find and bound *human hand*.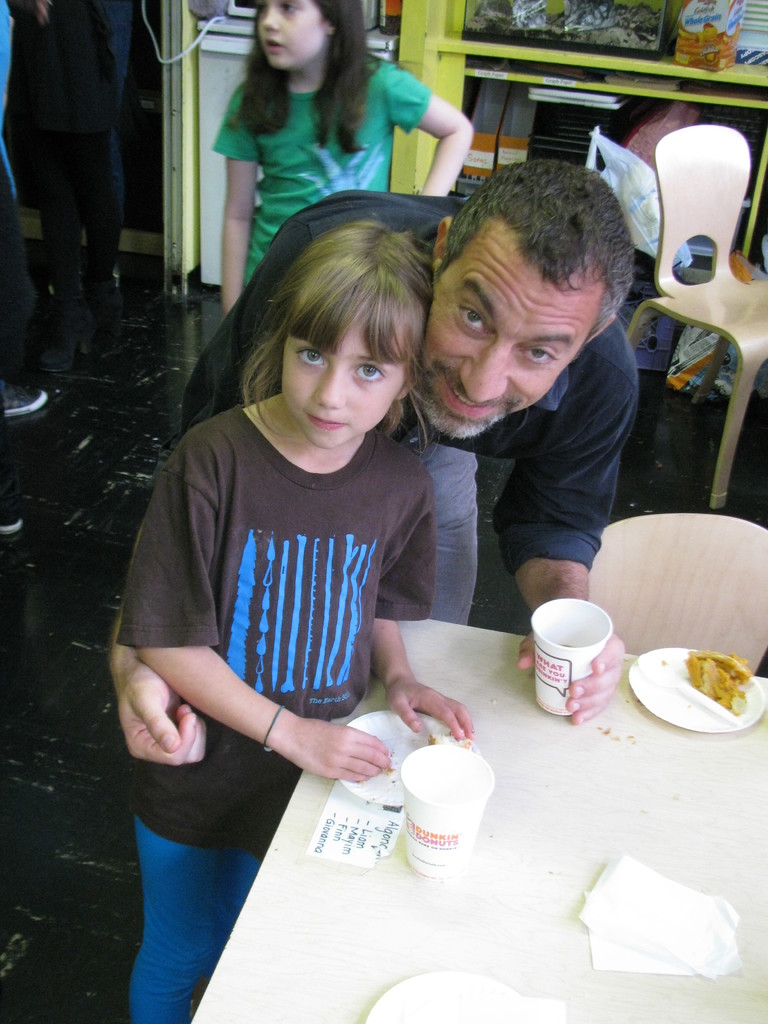
Bound: box(279, 719, 399, 793).
